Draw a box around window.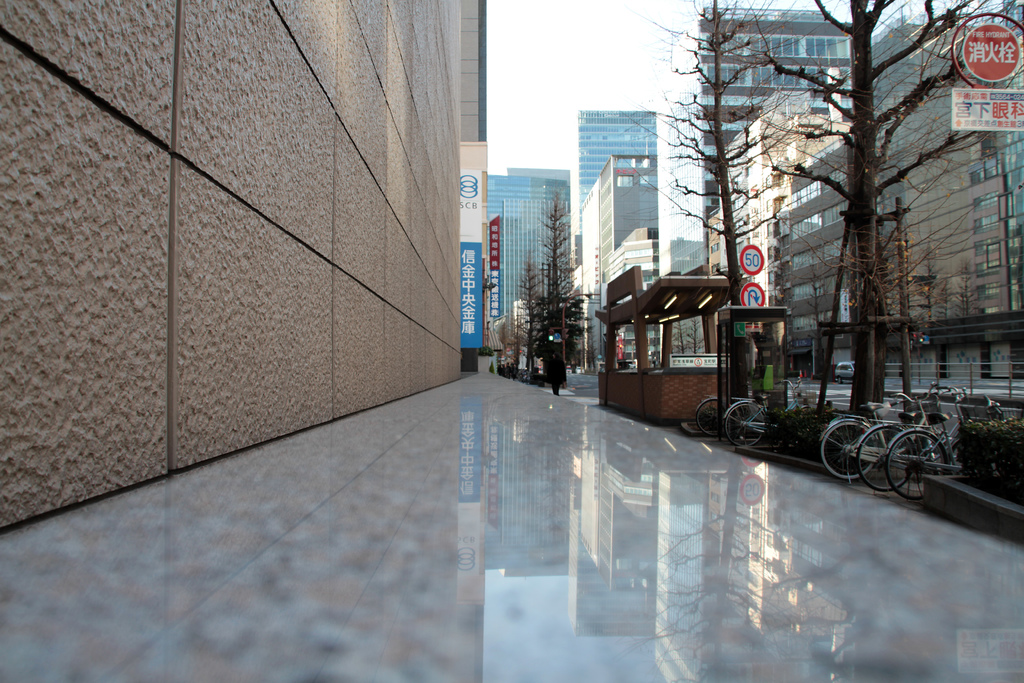
BBox(976, 237, 1000, 253).
